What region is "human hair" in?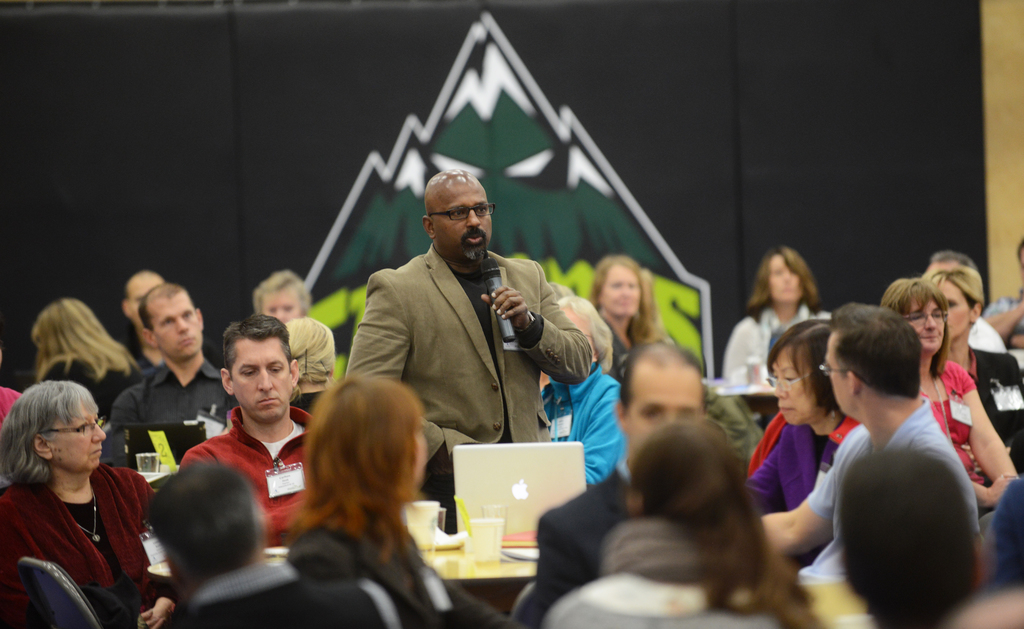
BBox(832, 446, 984, 611).
